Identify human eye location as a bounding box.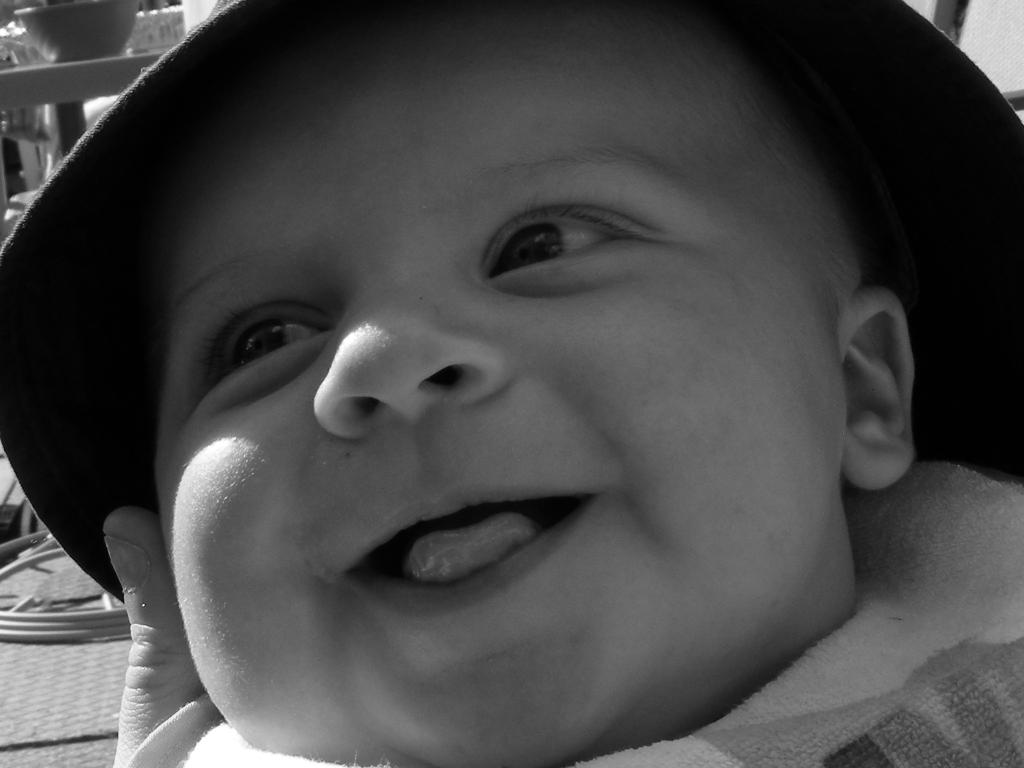
[474,209,648,279].
